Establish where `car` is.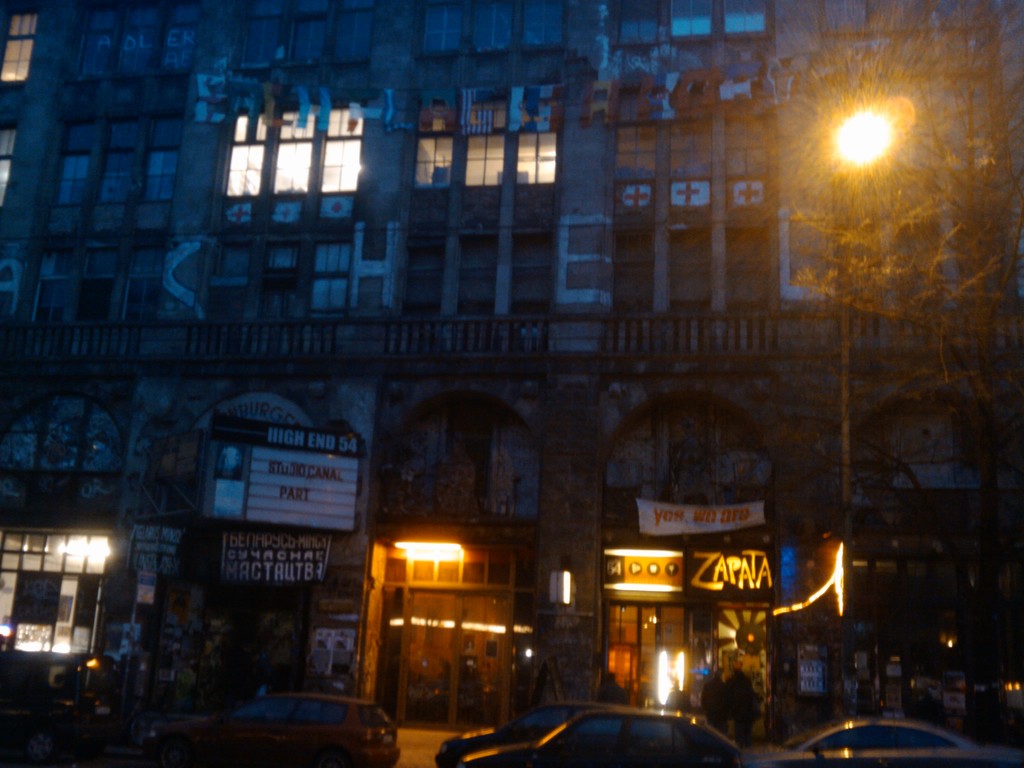
Established at BBox(764, 719, 1000, 767).
